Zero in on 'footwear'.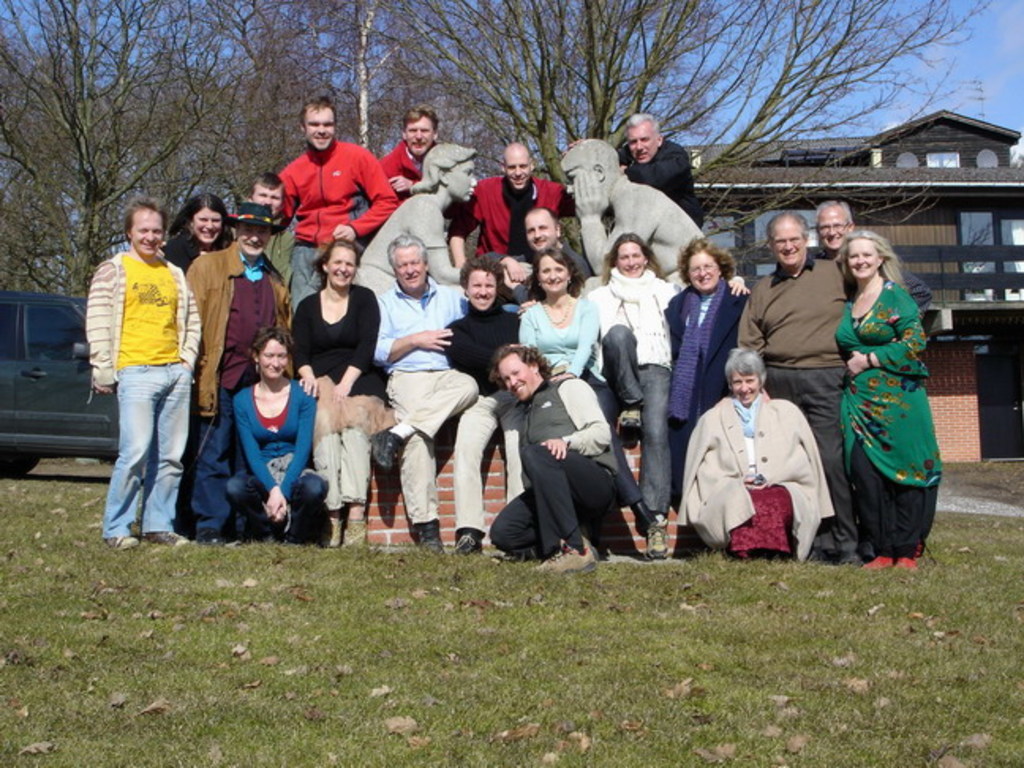
Zeroed in: <region>414, 514, 444, 558</region>.
